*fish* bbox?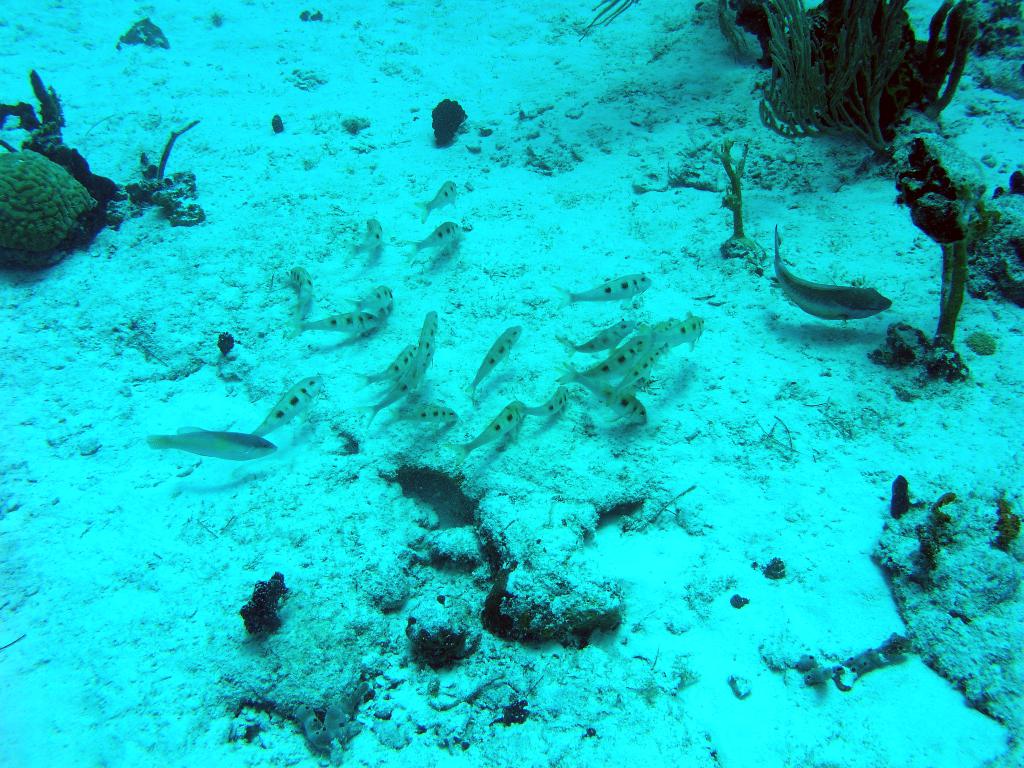
[513,383,566,413]
